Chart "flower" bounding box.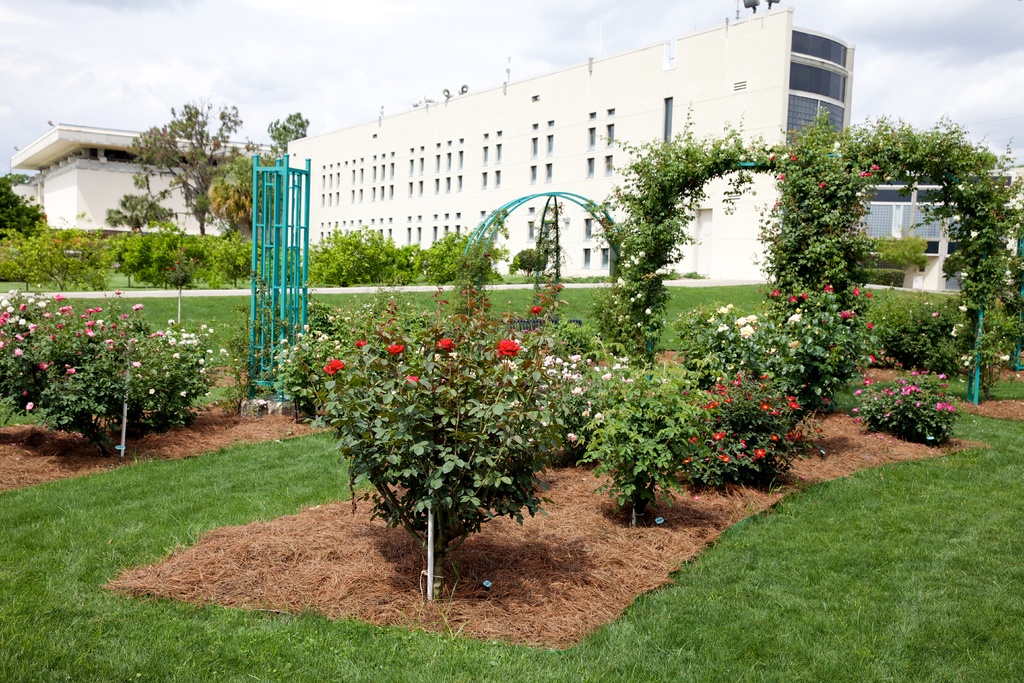
Charted: <bbox>857, 169, 876, 179</bbox>.
